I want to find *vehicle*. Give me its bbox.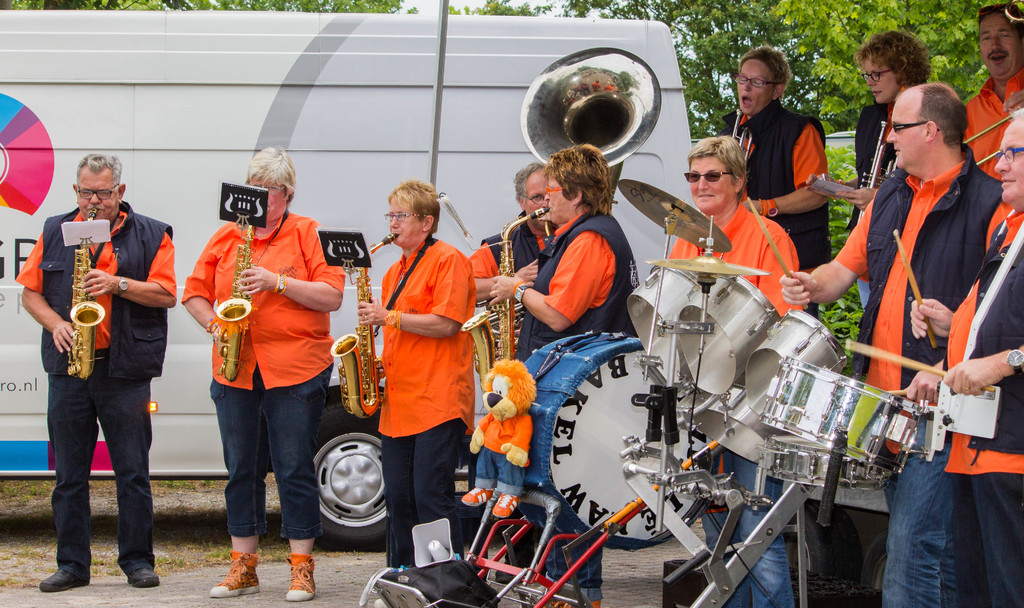
(0, 6, 694, 554).
